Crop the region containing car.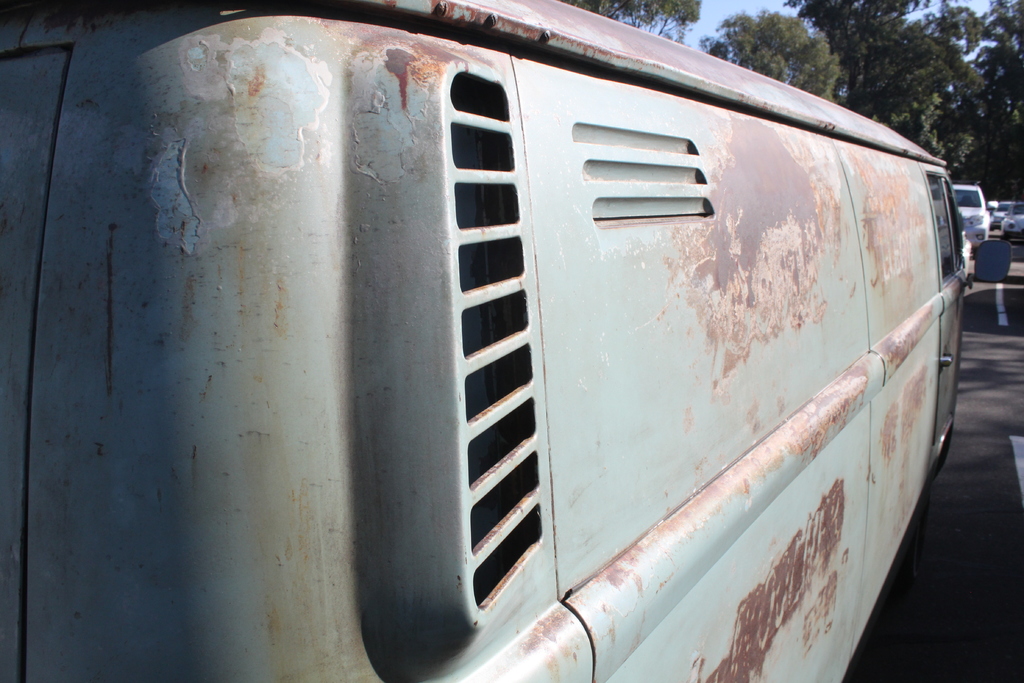
Crop region: 998, 201, 1023, 233.
